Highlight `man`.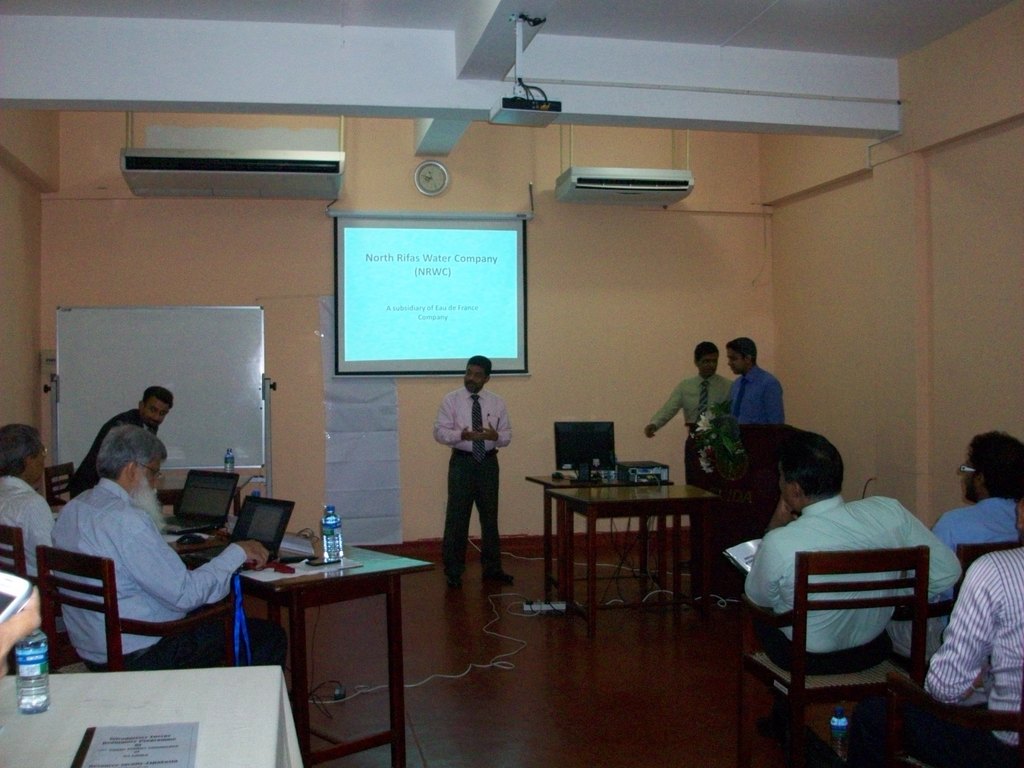
Highlighted region: Rect(721, 339, 784, 426).
